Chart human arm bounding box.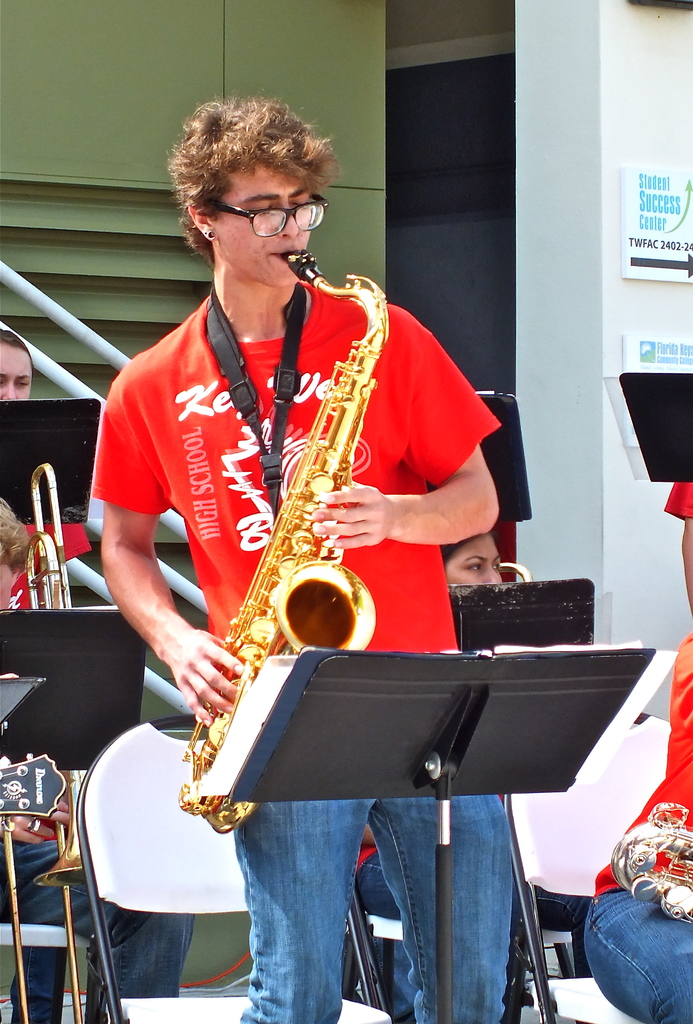
Charted: x1=313 y1=316 x2=503 y2=559.
